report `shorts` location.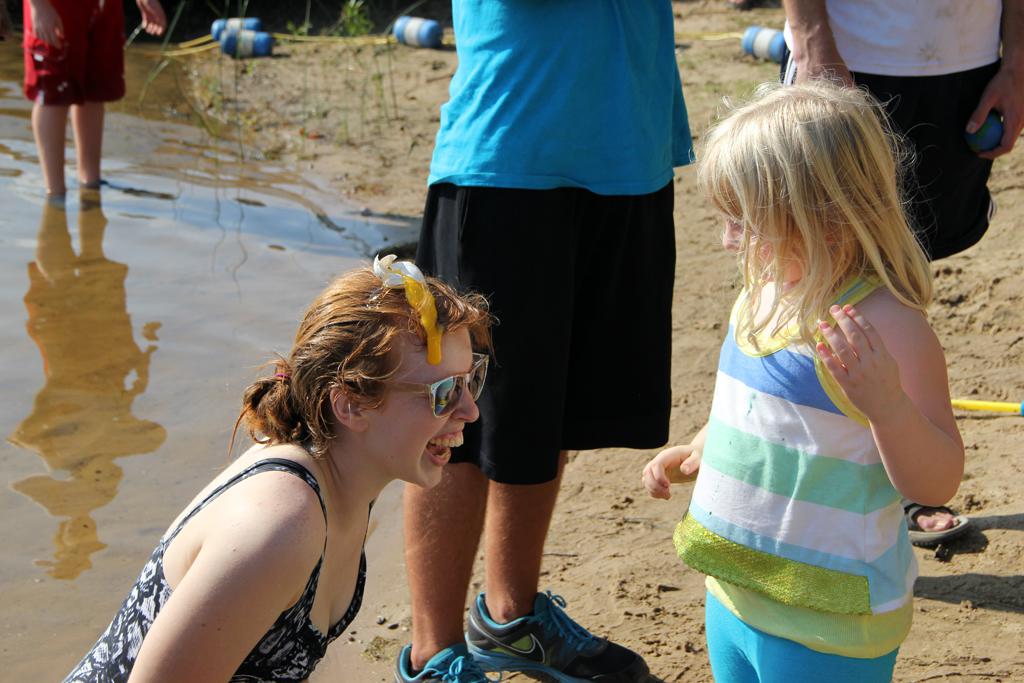
Report: 700/584/900/682.
